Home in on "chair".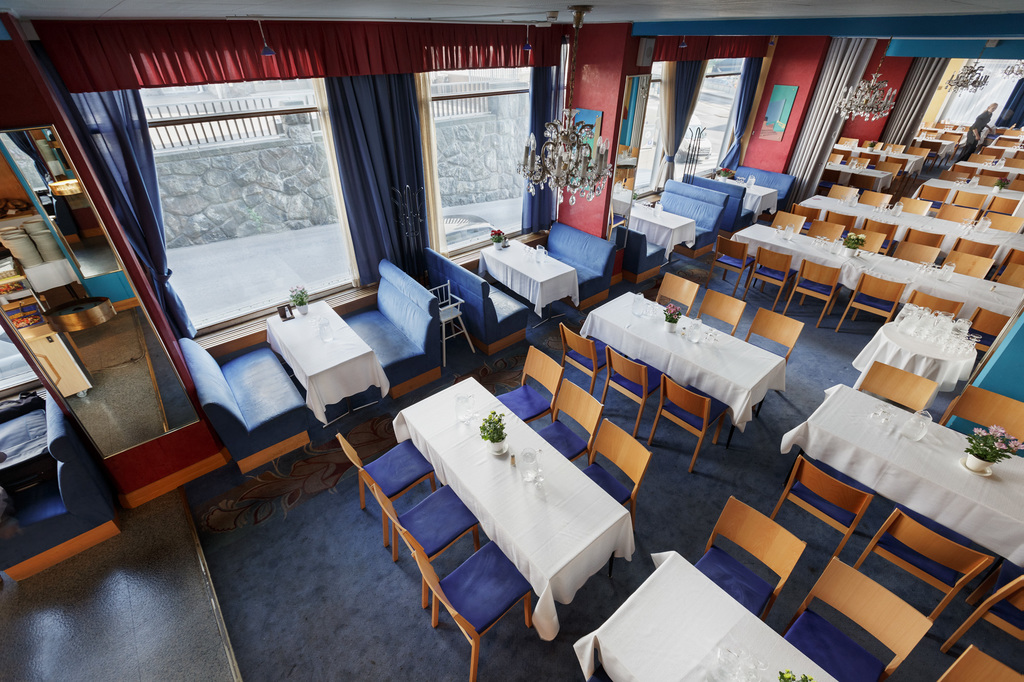
Homed in at detection(934, 646, 1023, 681).
